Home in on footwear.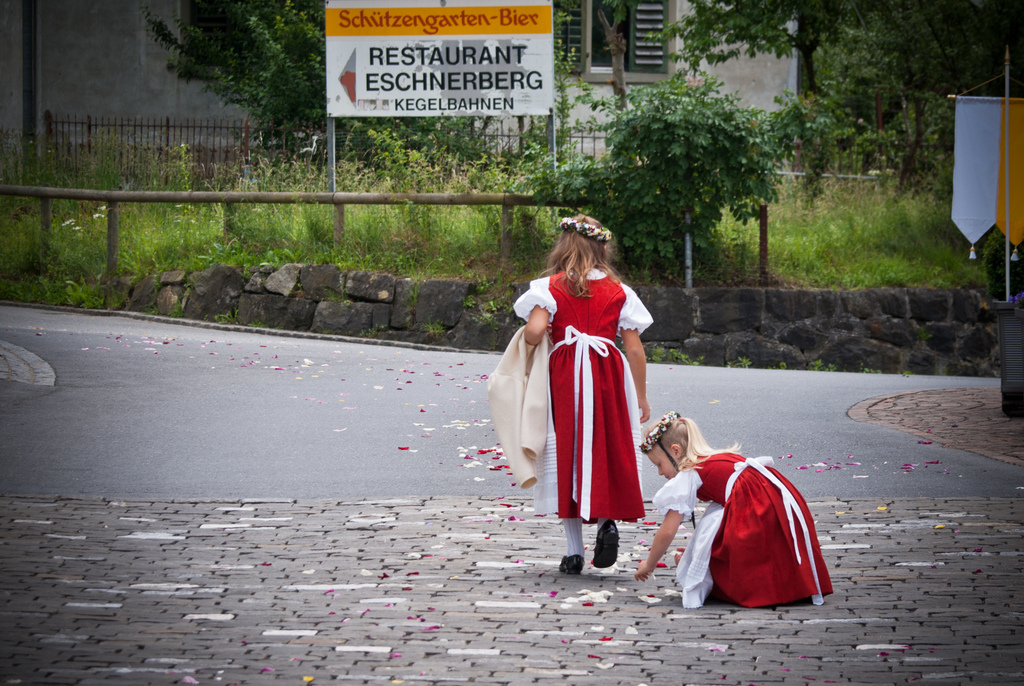
Homed in at rect(557, 551, 584, 573).
